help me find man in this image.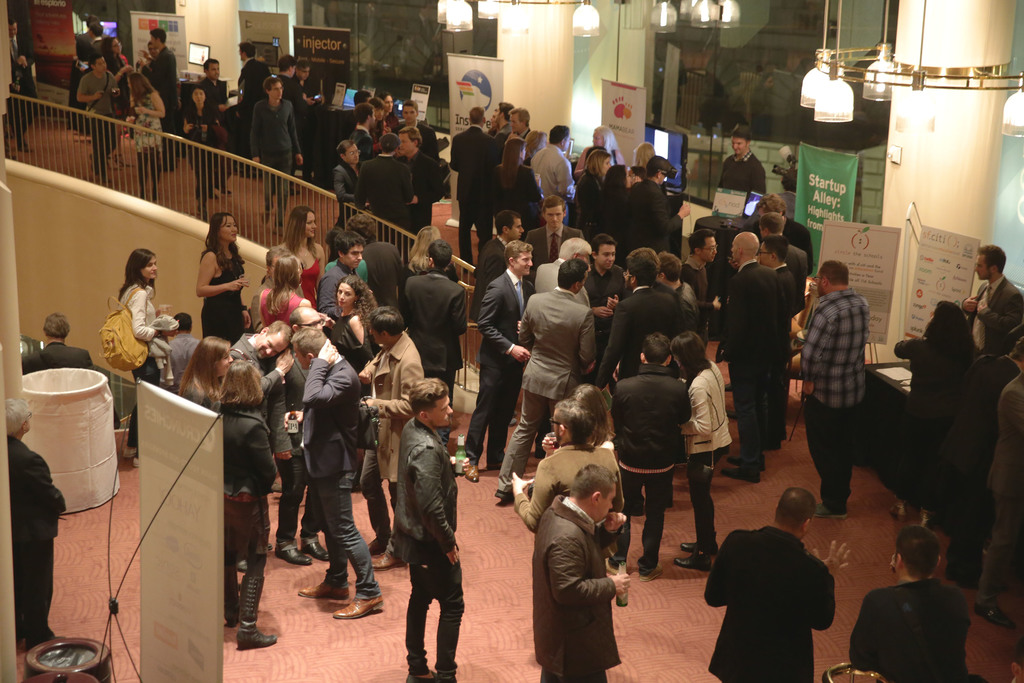
Found it: [left=533, top=122, right=573, bottom=222].
